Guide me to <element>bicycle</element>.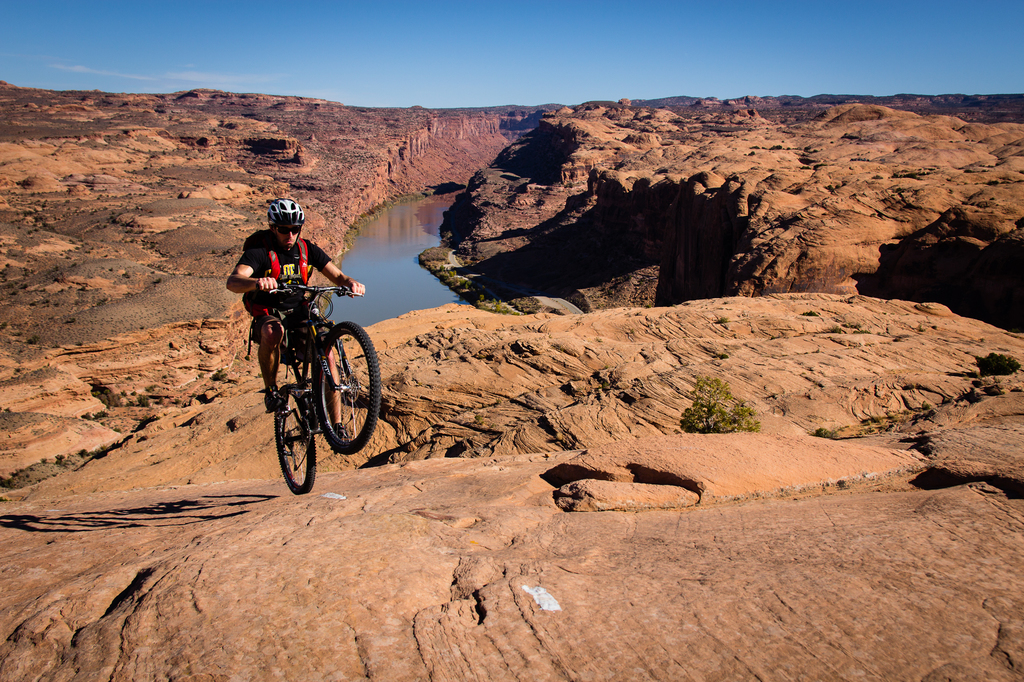
Guidance: rect(246, 254, 370, 501).
